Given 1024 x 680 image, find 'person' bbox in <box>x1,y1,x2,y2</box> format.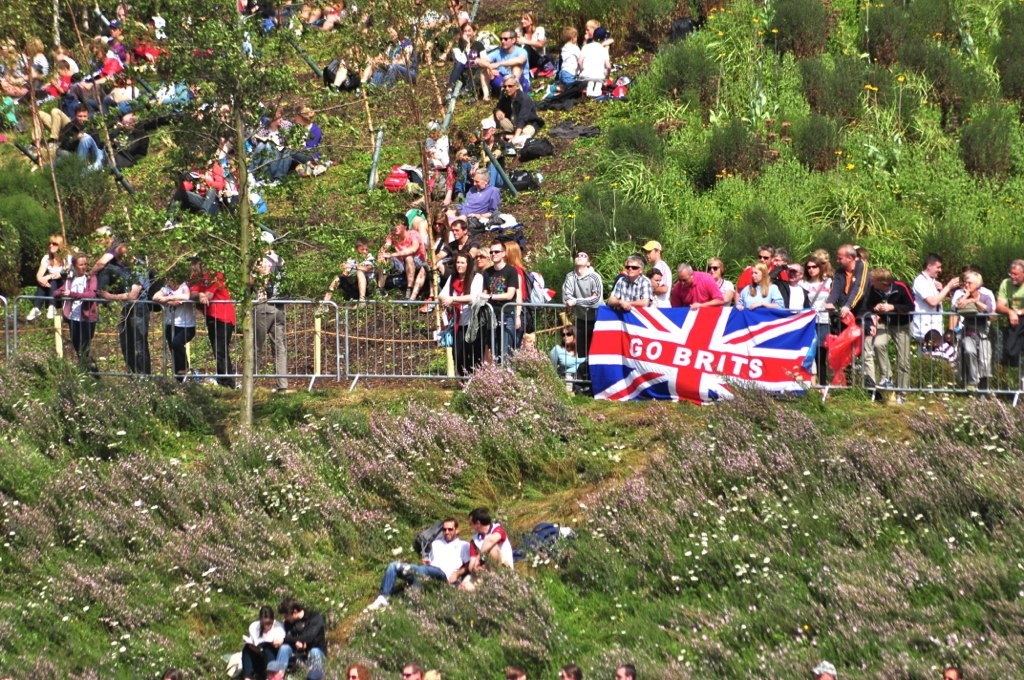
<box>453,12,488,83</box>.
